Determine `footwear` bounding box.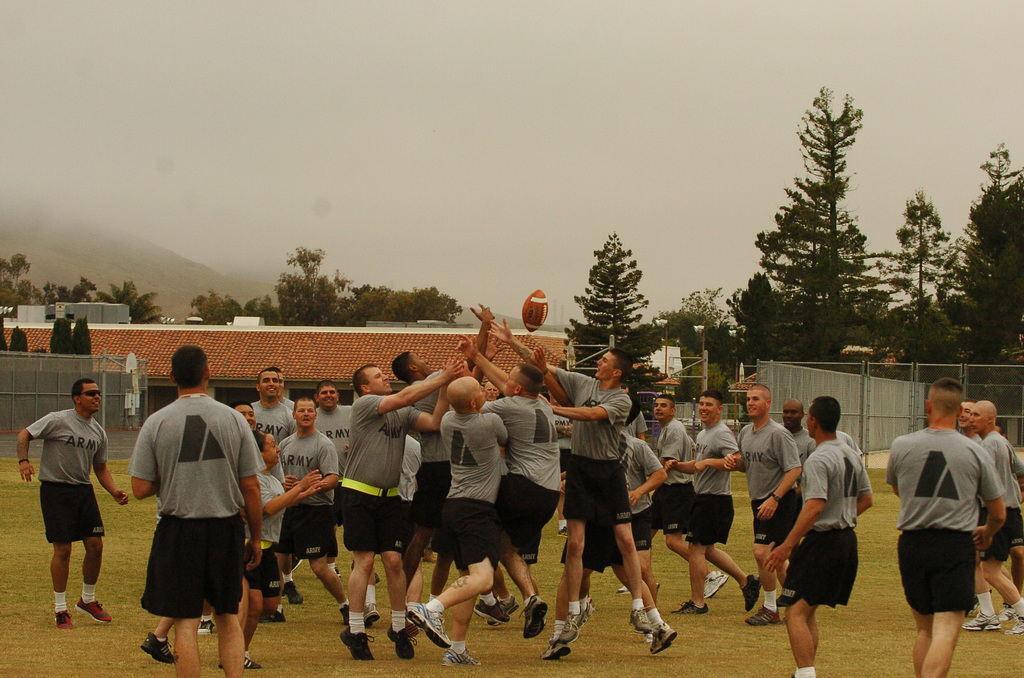
Determined: BBox(197, 617, 221, 638).
